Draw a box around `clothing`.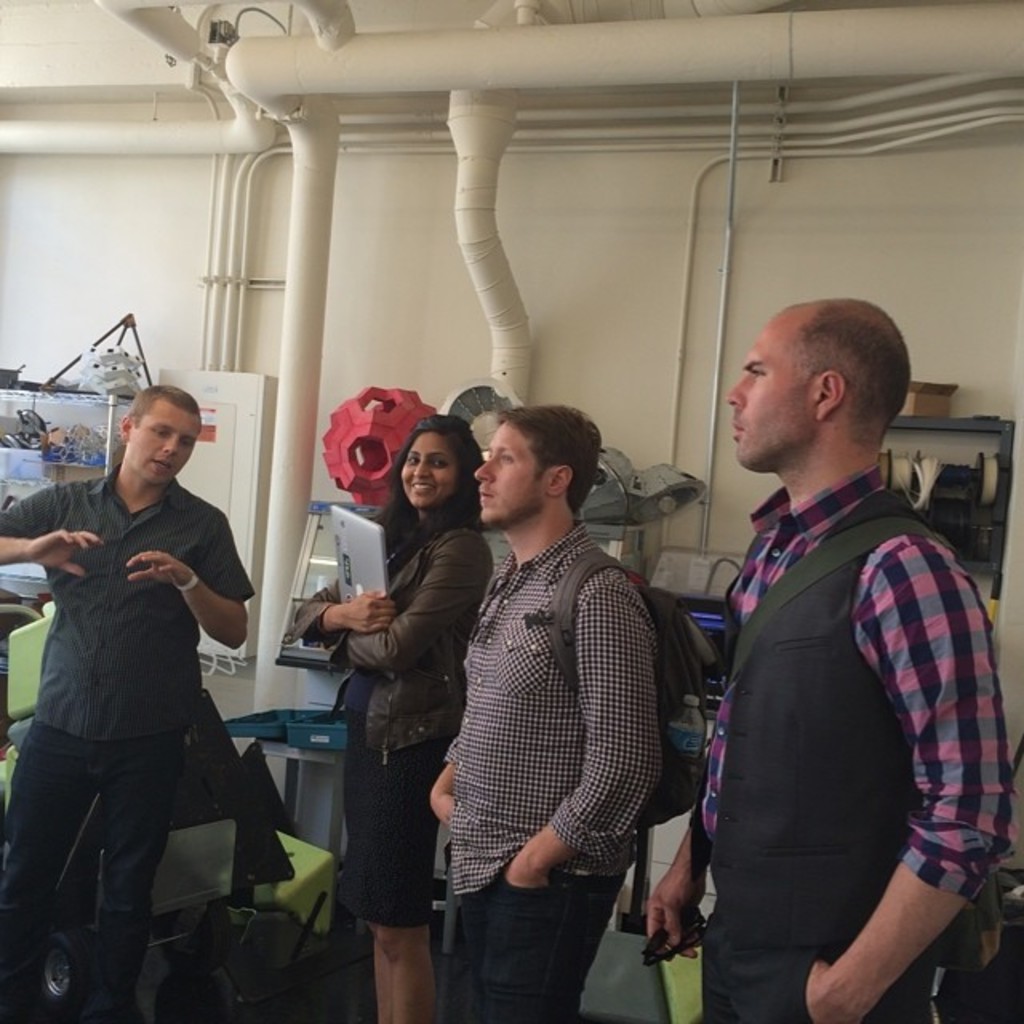
rect(282, 509, 498, 754).
